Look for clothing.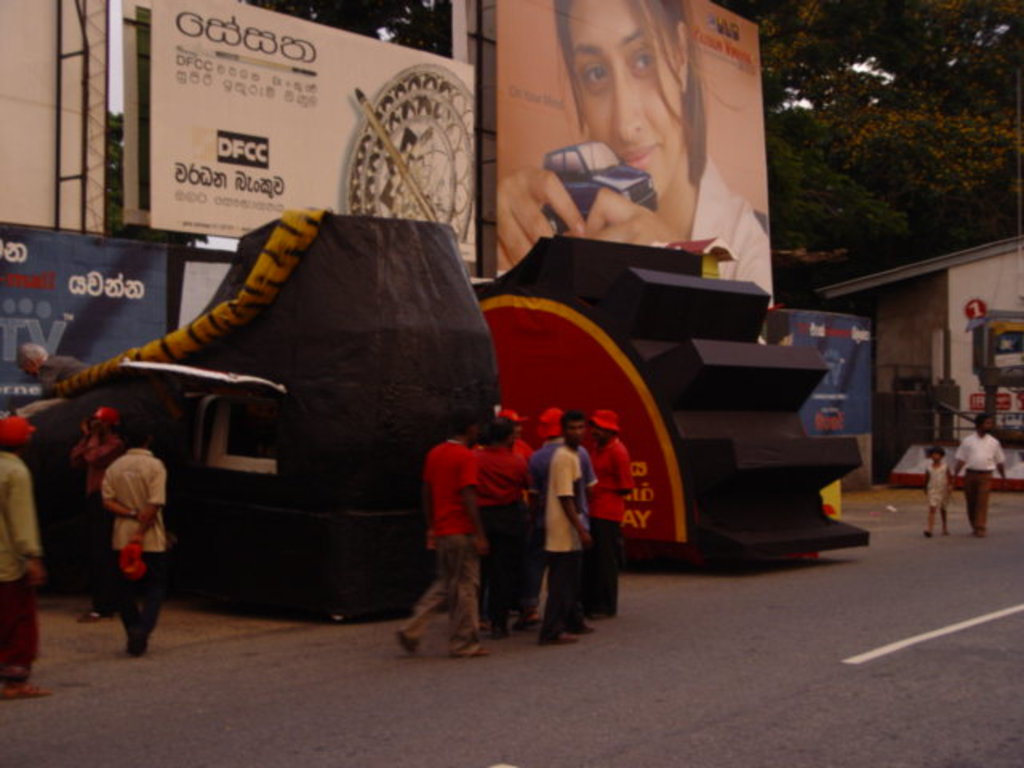
Found: (left=0, top=464, right=43, bottom=690).
